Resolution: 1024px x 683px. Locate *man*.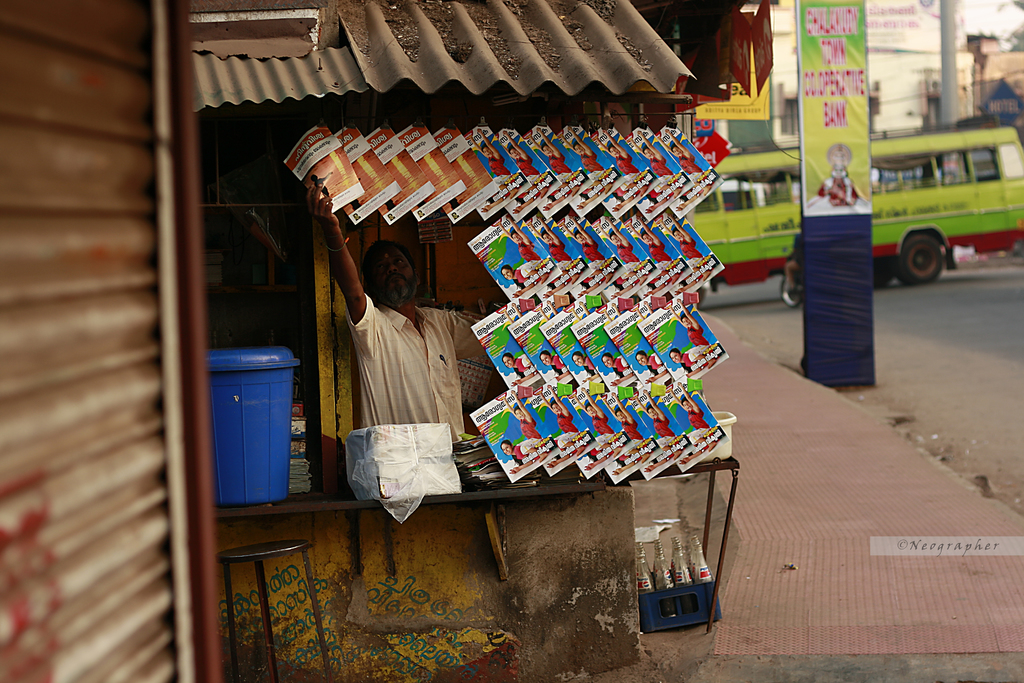
637,389,671,448.
